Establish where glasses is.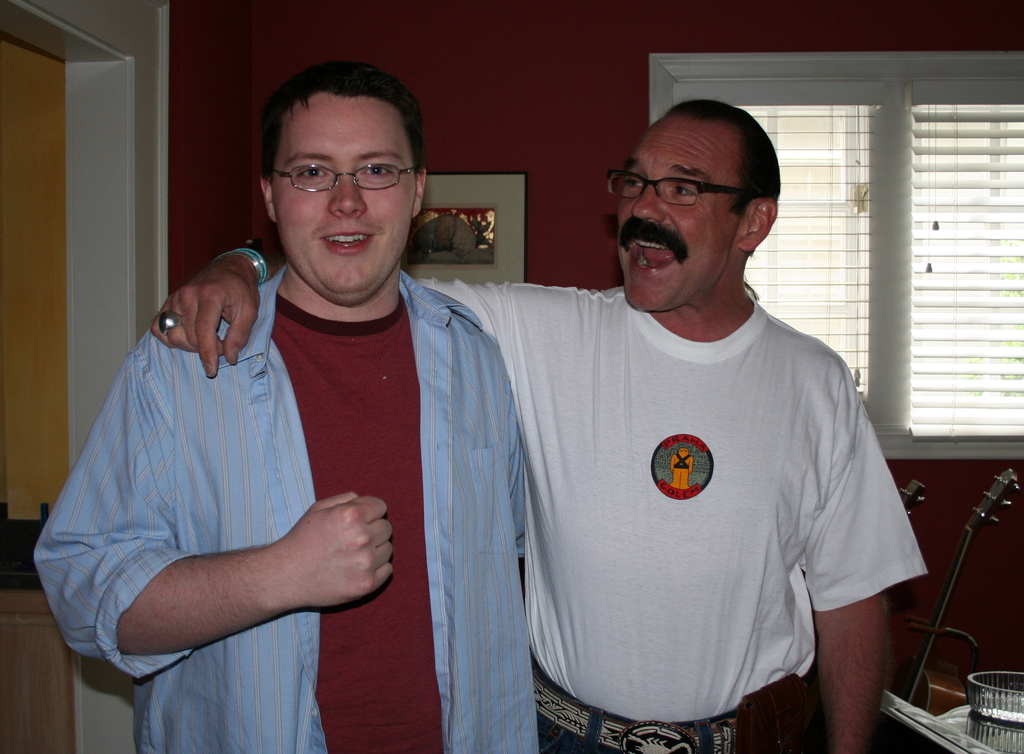
Established at pyautogui.locateOnScreen(270, 161, 420, 194).
